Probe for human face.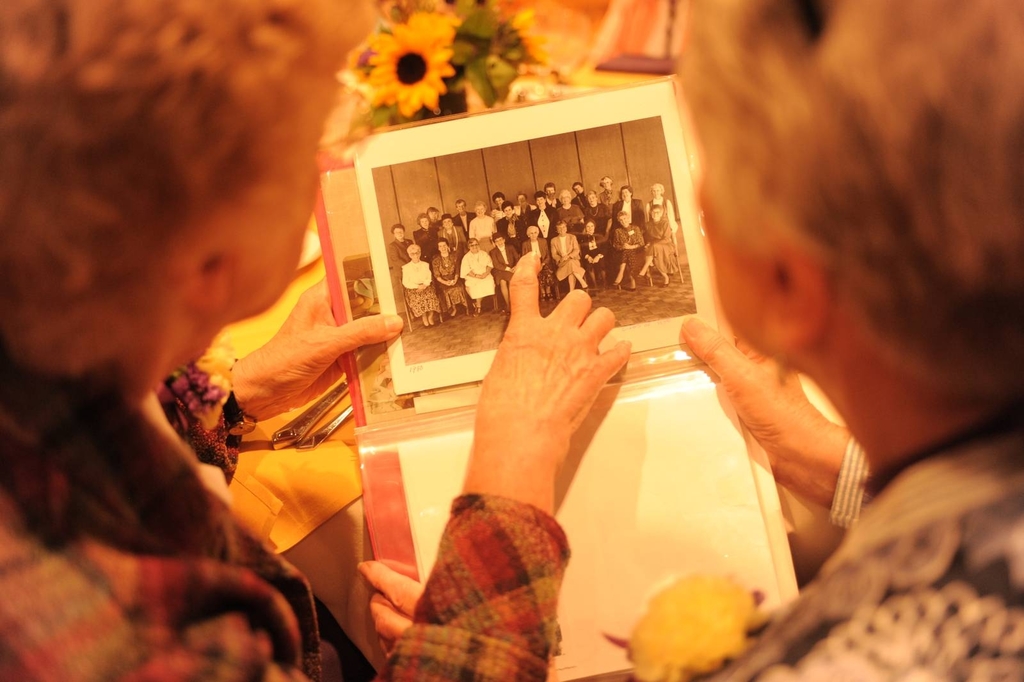
Probe result: bbox=[407, 247, 420, 264].
